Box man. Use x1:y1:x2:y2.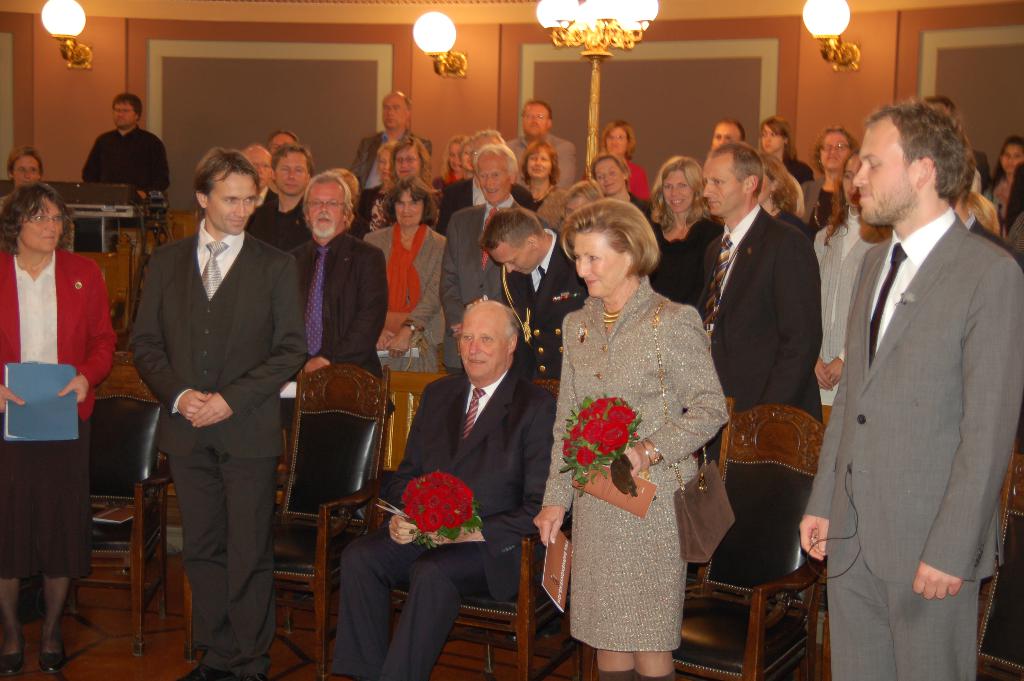
676:145:821:425.
